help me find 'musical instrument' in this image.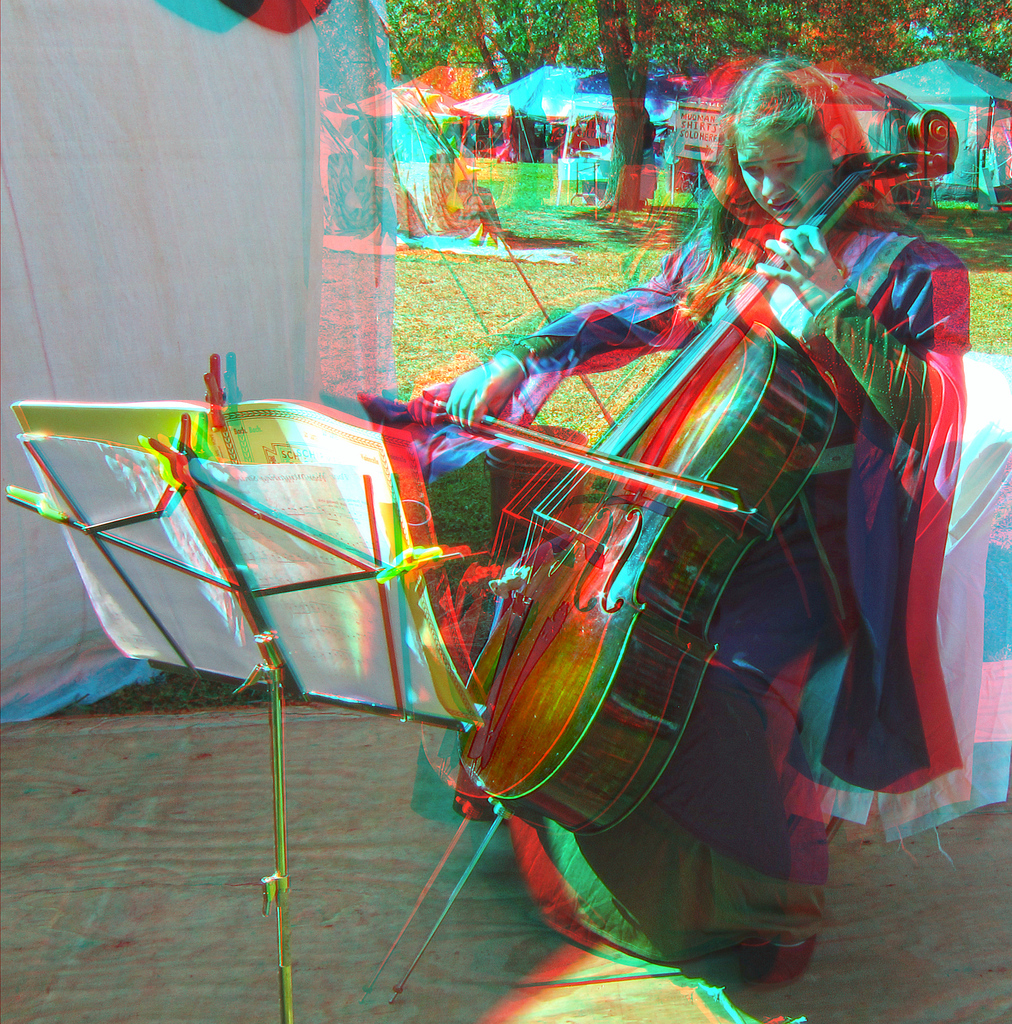
Found it: rect(435, 108, 960, 838).
